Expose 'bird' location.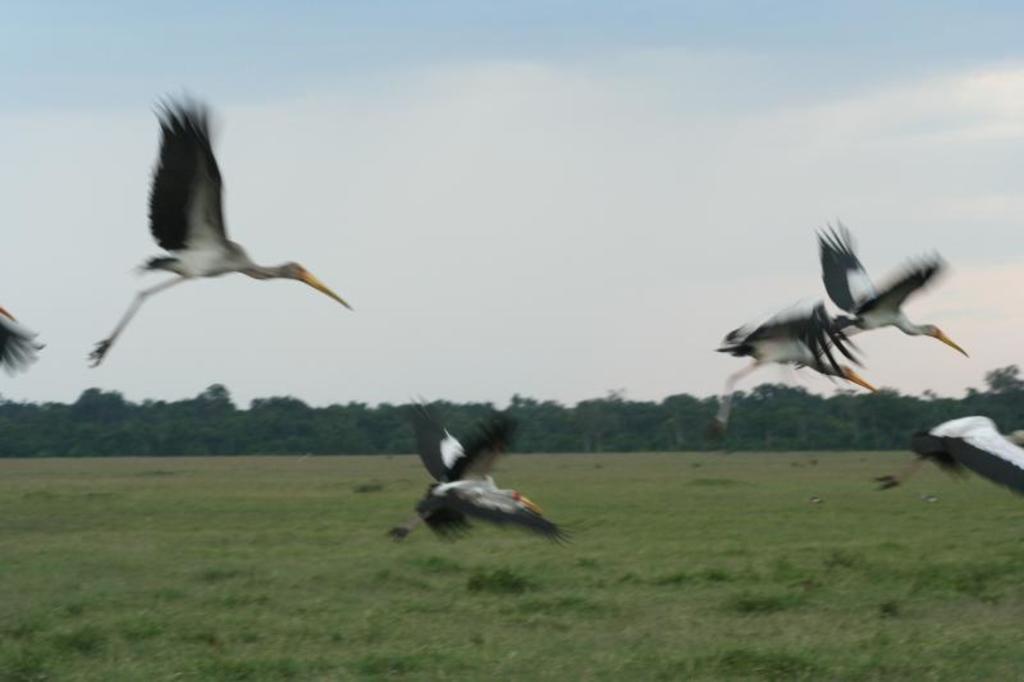
Exposed at 795 221 965 365.
